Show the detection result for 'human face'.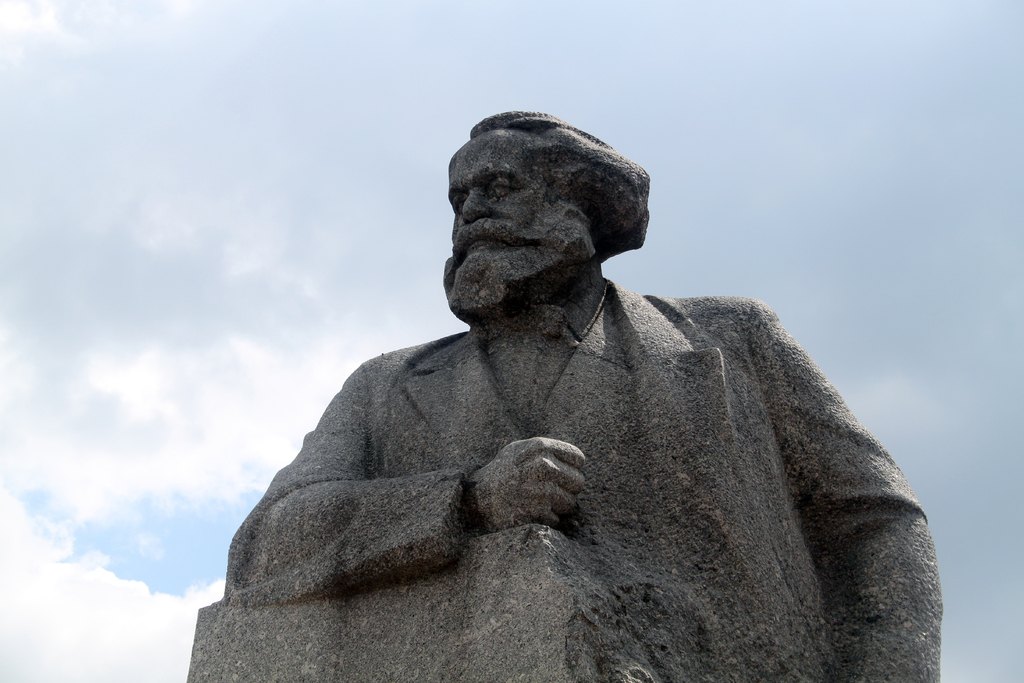
[x1=444, y1=135, x2=556, y2=302].
